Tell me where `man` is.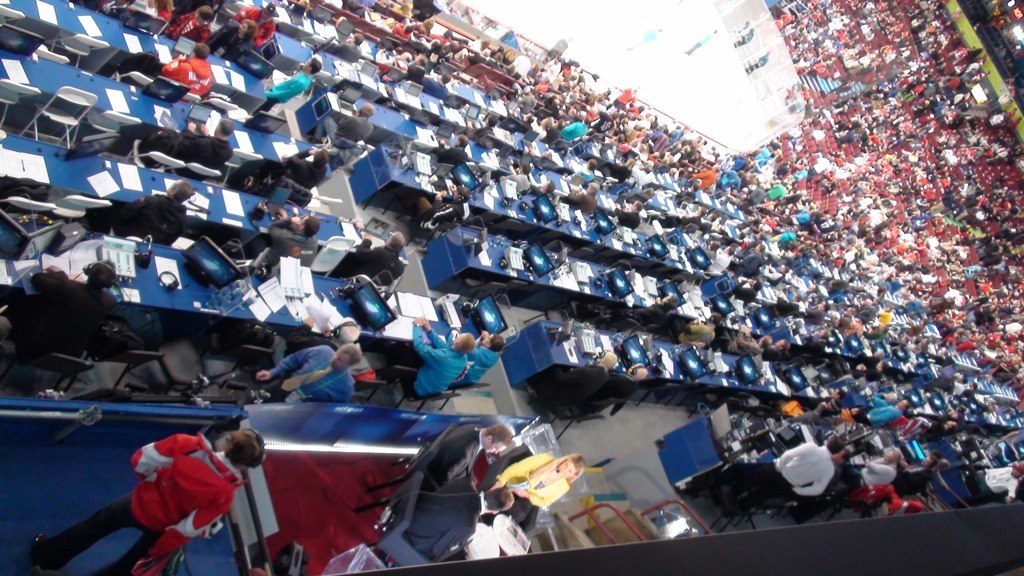
`man` is at 723,319,770,355.
